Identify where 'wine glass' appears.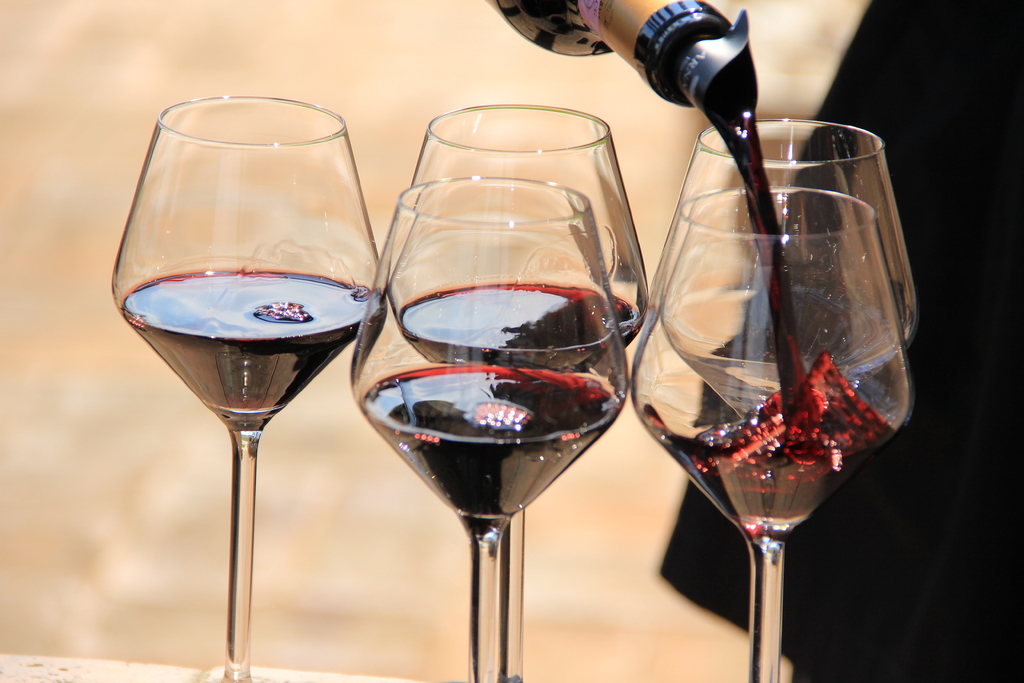
Appears at box(644, 117, 925, 418).
